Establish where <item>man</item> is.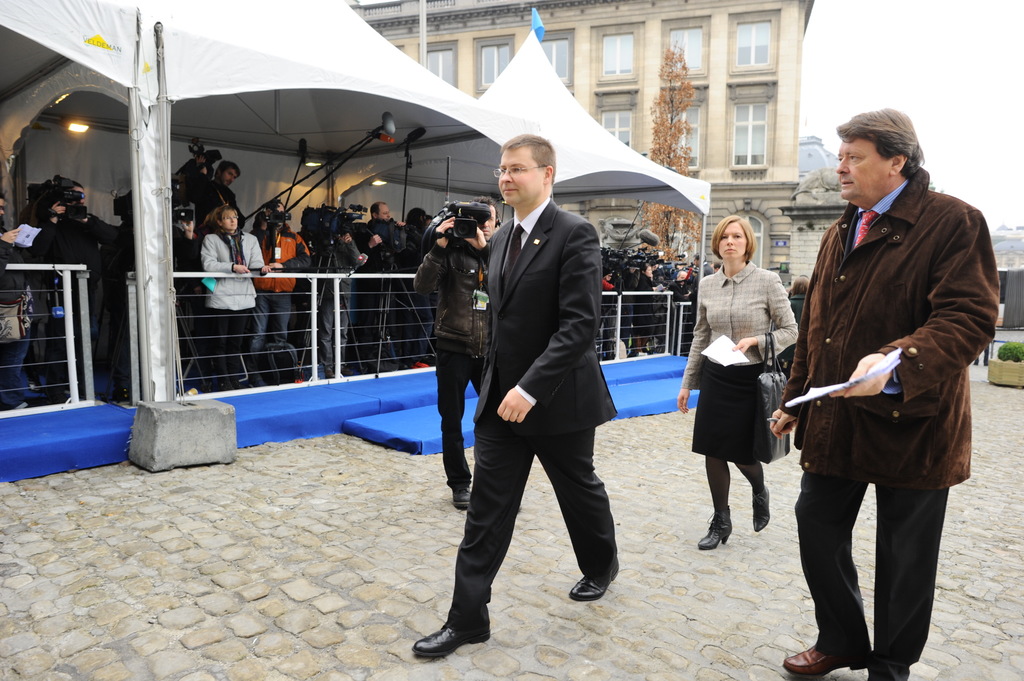
Established at region(408, 133, 621, 657).
